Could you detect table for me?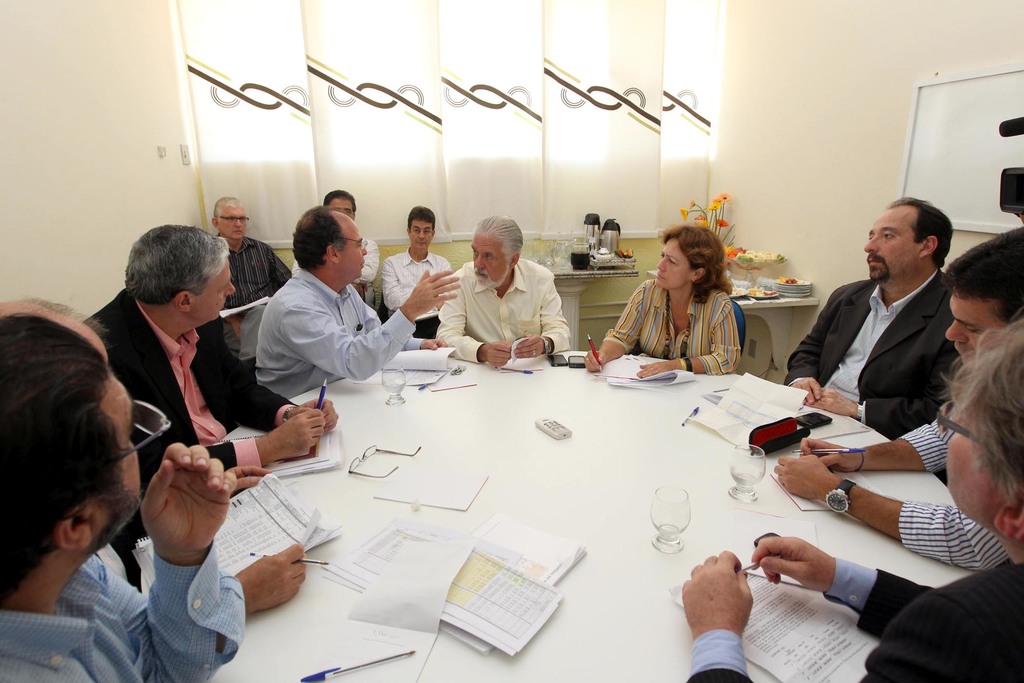
Detection result: [552,267,639,340].
